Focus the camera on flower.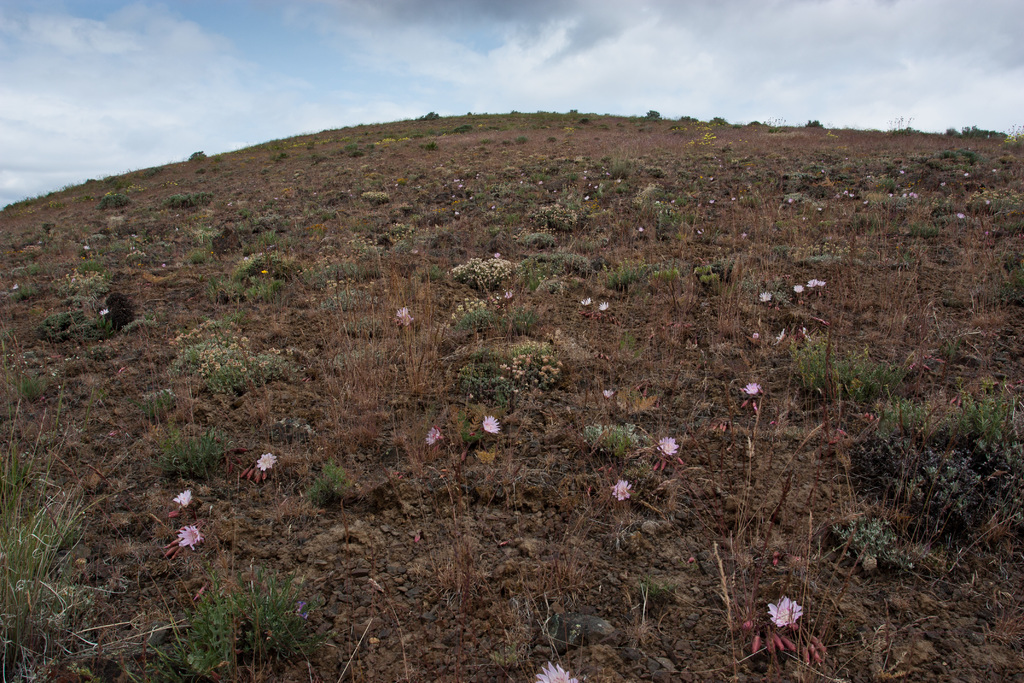
Focus region: select_region(956, 210, 970, 224).
